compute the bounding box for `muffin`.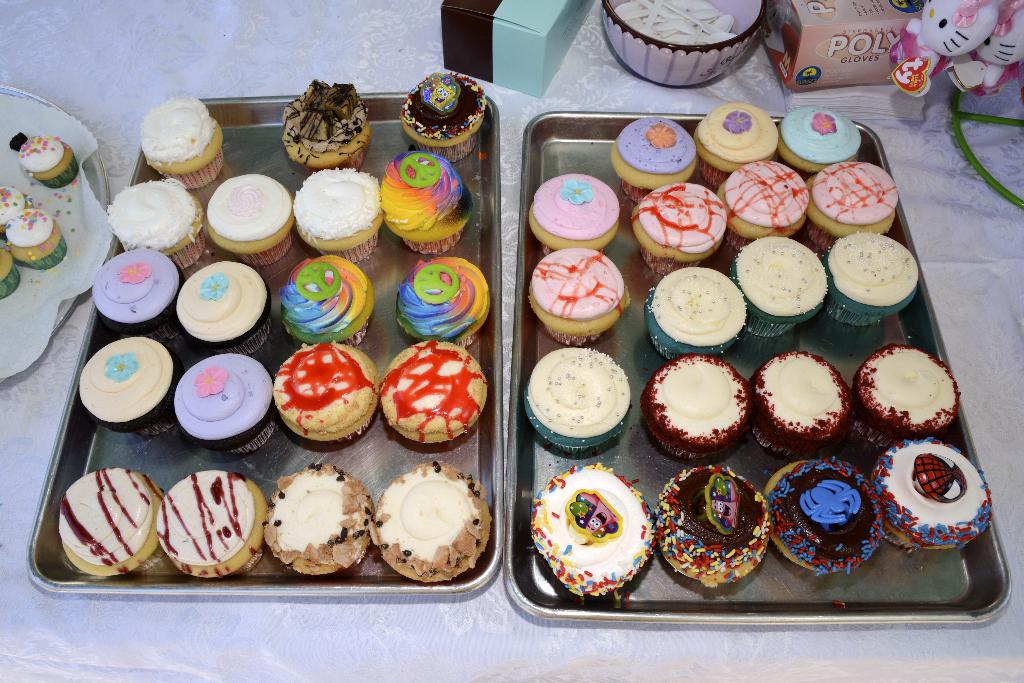
761/458/881/580.
